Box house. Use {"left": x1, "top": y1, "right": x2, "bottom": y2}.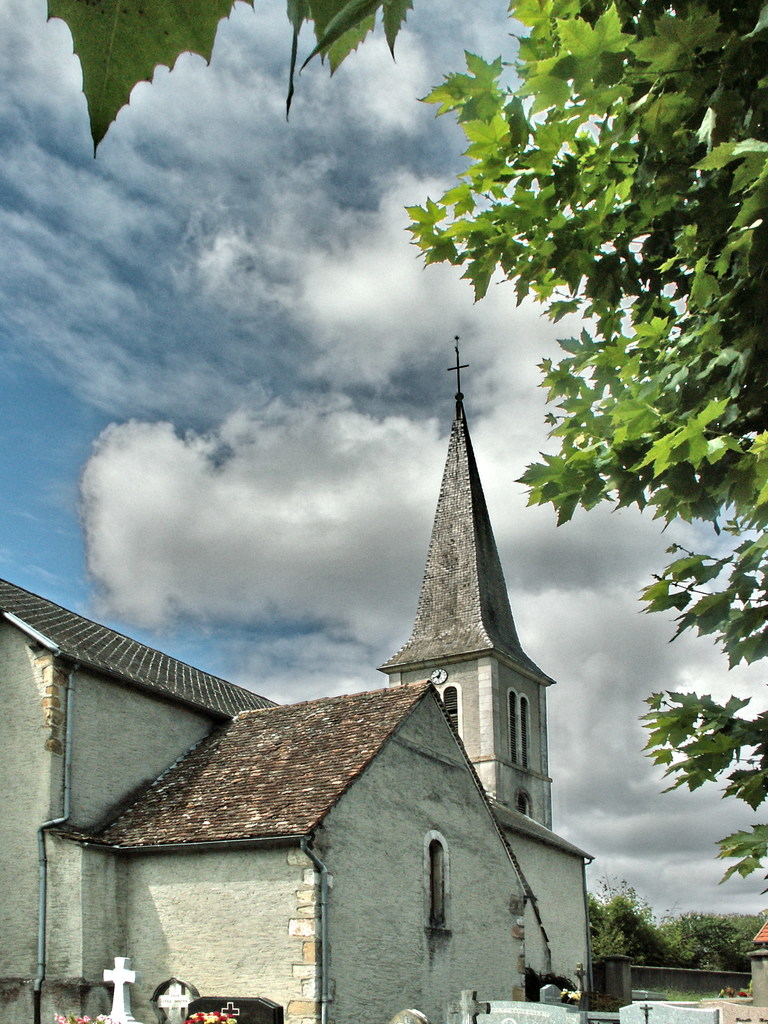
{"left": 105, "top": 678, "right": 562, "bottom": 1023}.
